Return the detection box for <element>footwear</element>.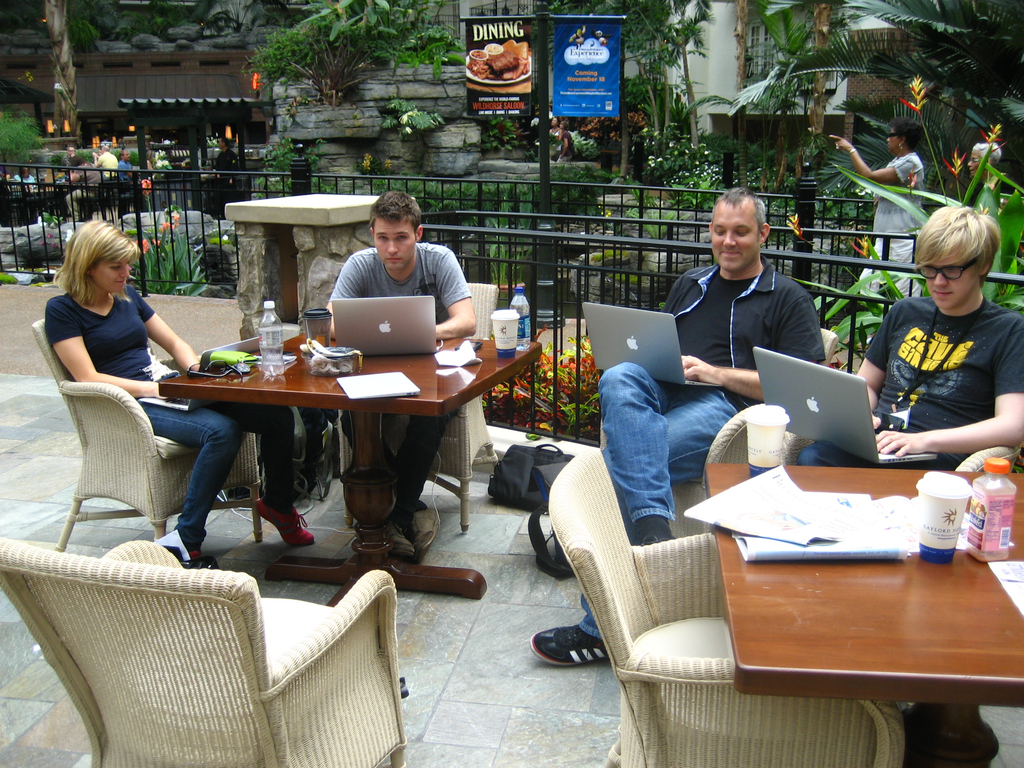
382/516/415/559.
